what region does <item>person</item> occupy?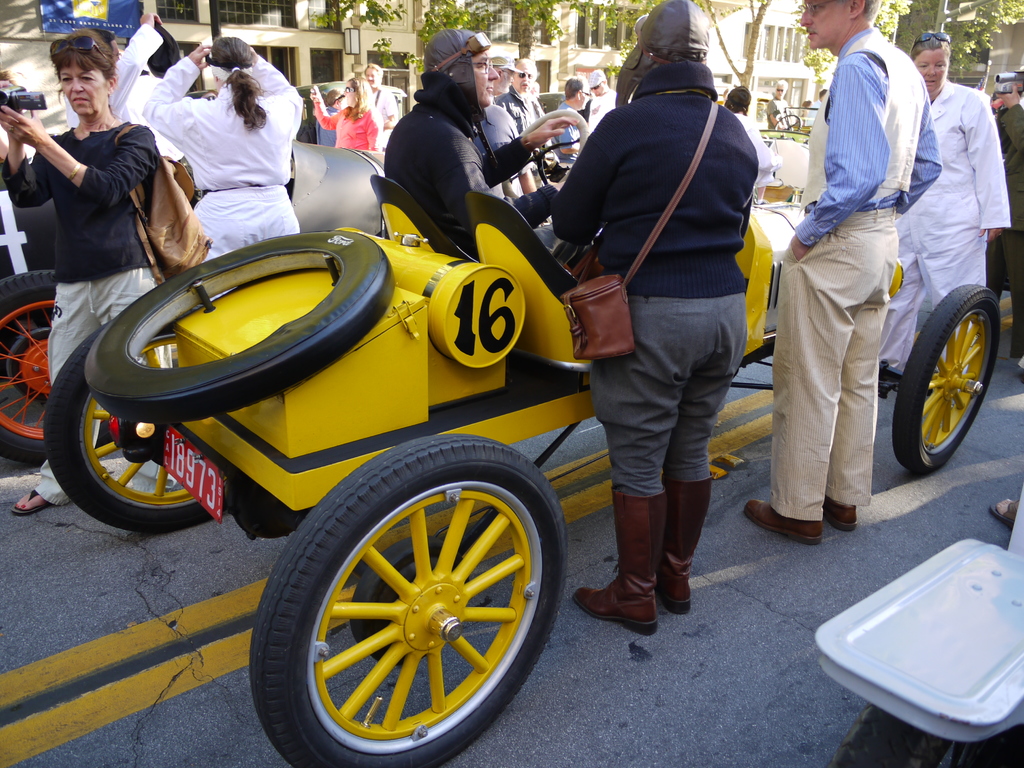
<region>802, 98, 810, 119</region>.
